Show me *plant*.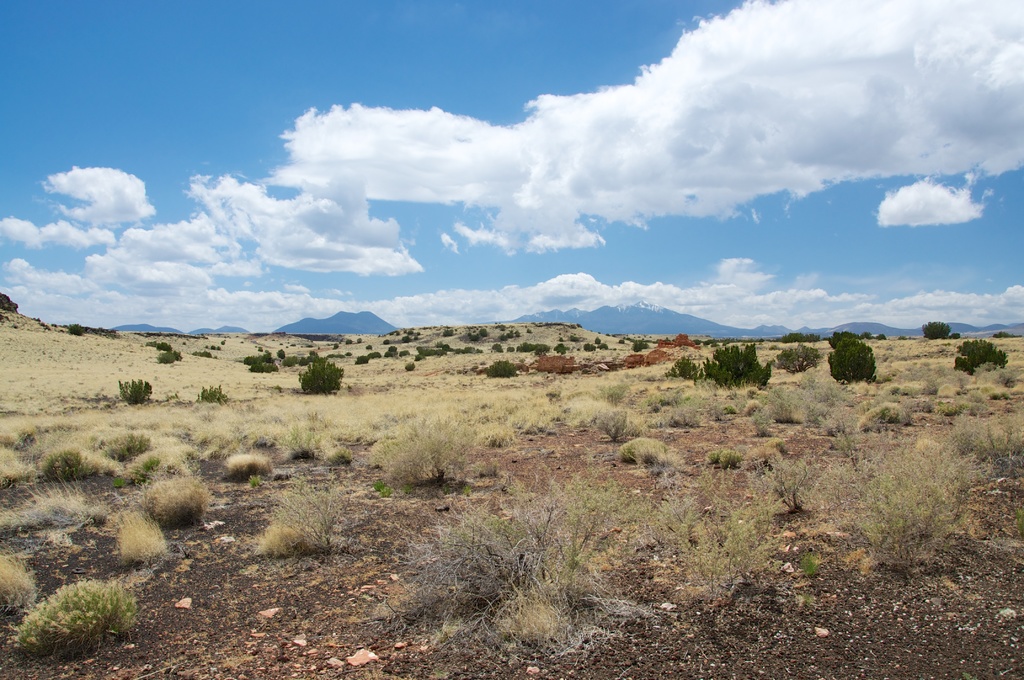
*plant* is here: x1=638, y1=472, x2=703, y2=551.
